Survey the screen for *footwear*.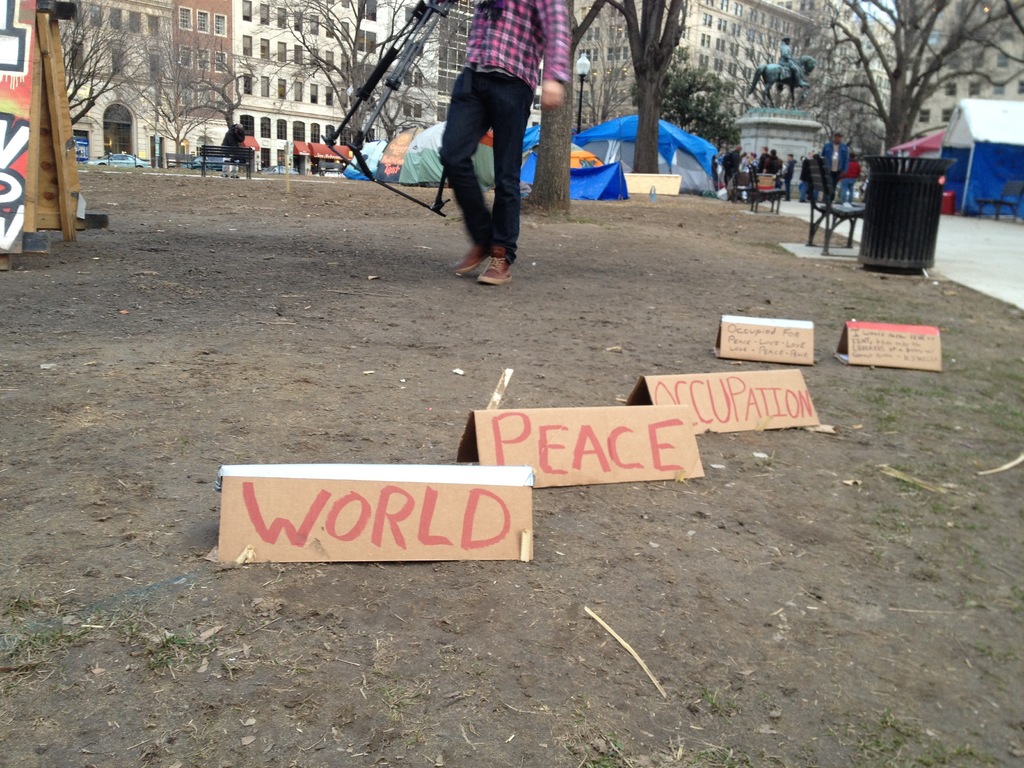
Survey found: 476, 244, 515, 291.
